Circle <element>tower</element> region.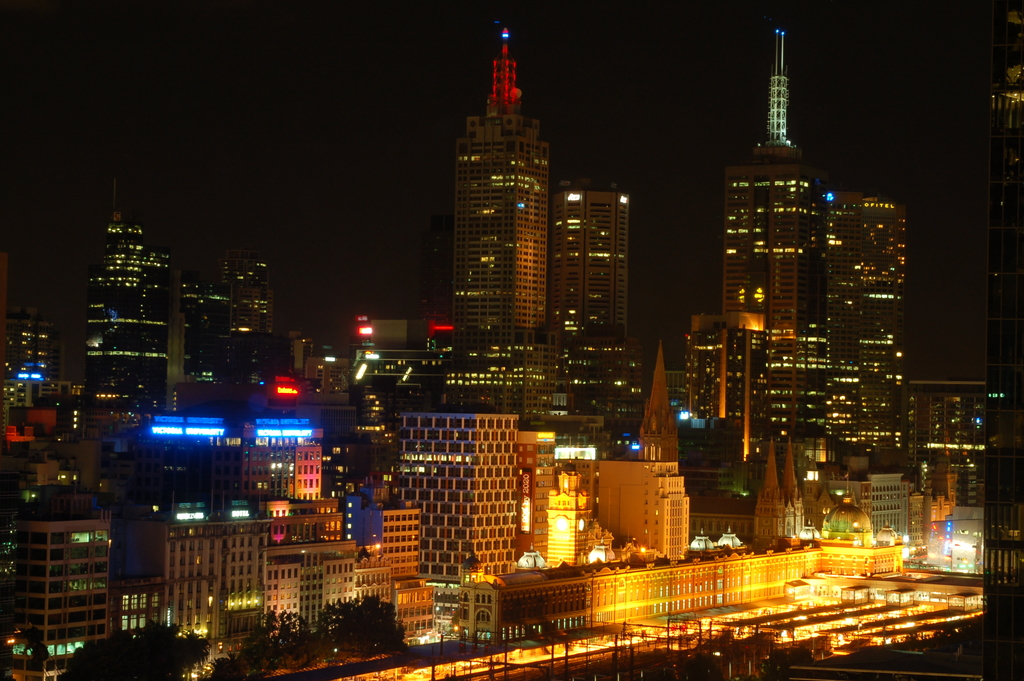
Region: bbox=(429, 5, 563, 418).
